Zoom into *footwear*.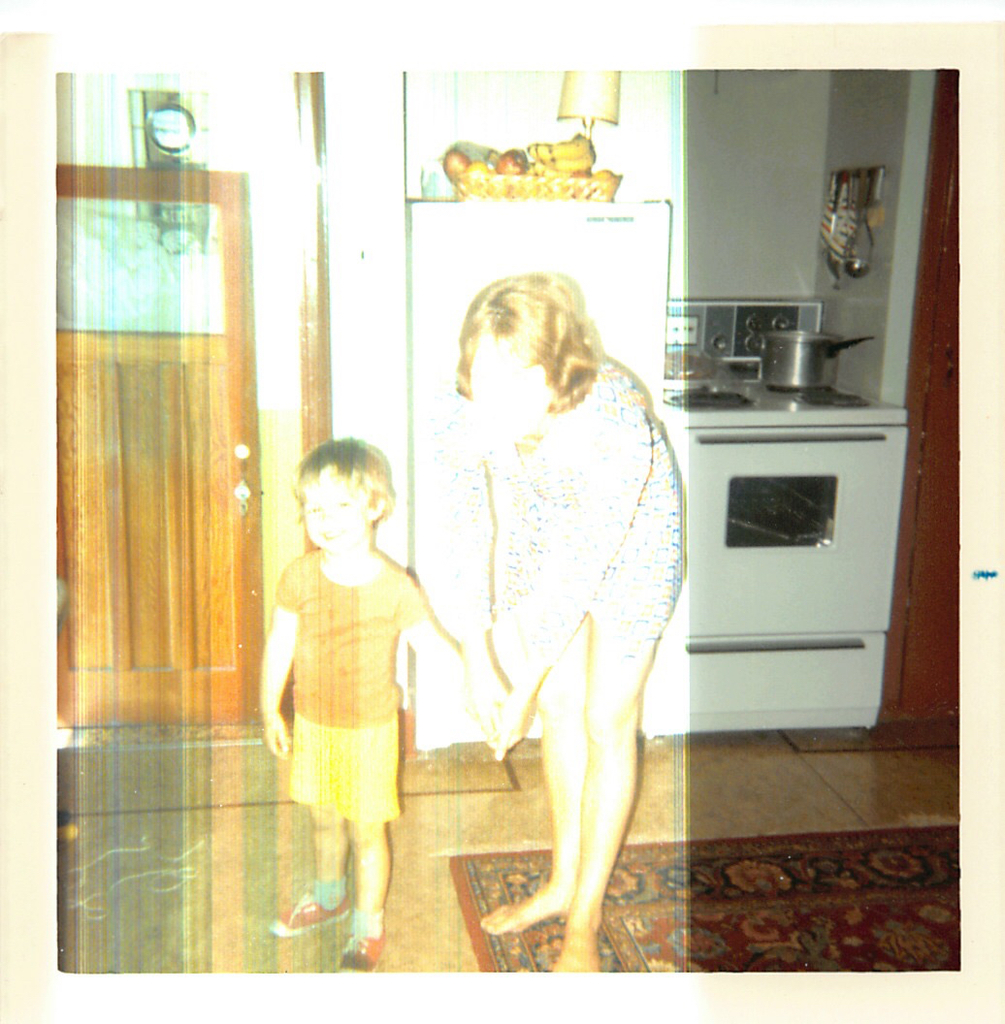
Zoom target: BBox(271, 880, 352, 936).
